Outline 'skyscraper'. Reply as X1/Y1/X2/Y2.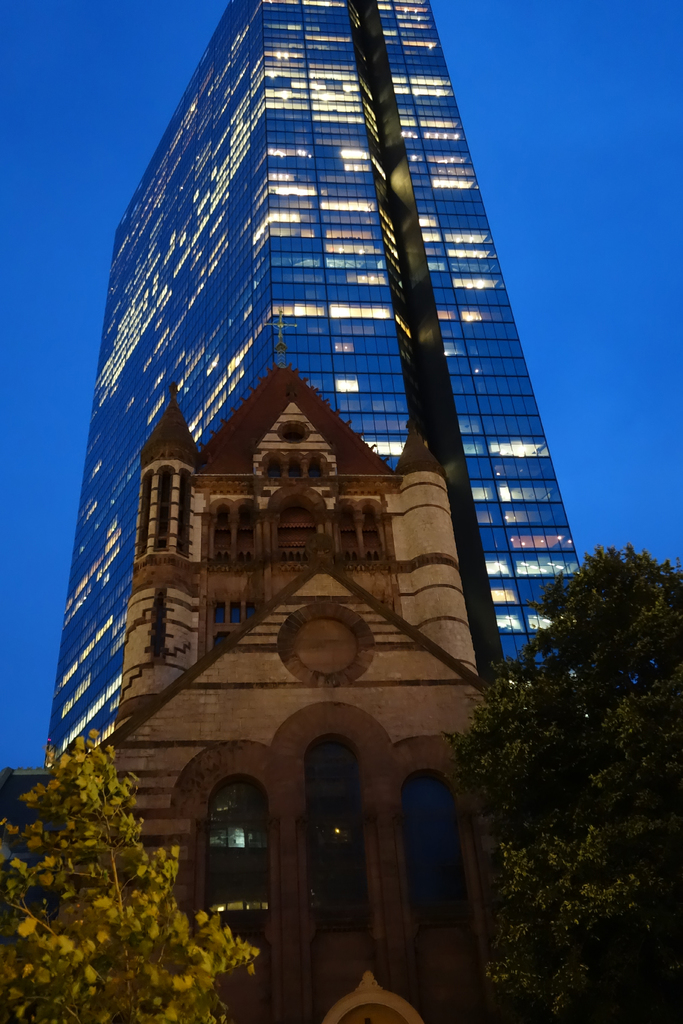
48/47/618/960.
